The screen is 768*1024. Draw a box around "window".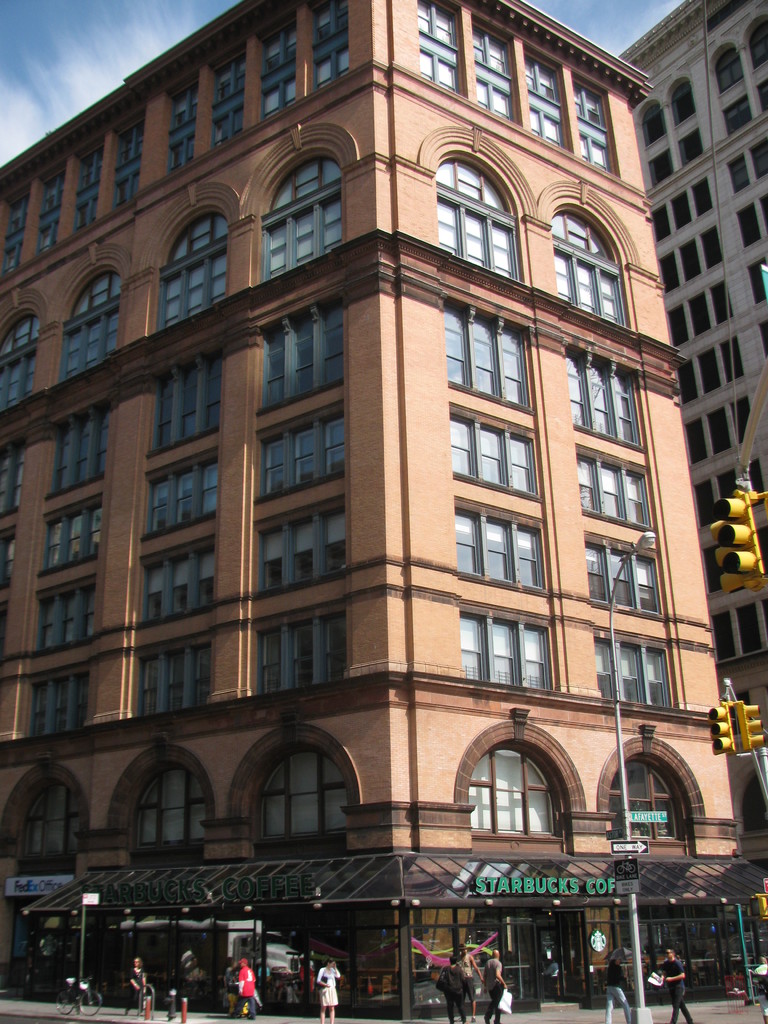
l=57, t=271, r=118, b=383.
